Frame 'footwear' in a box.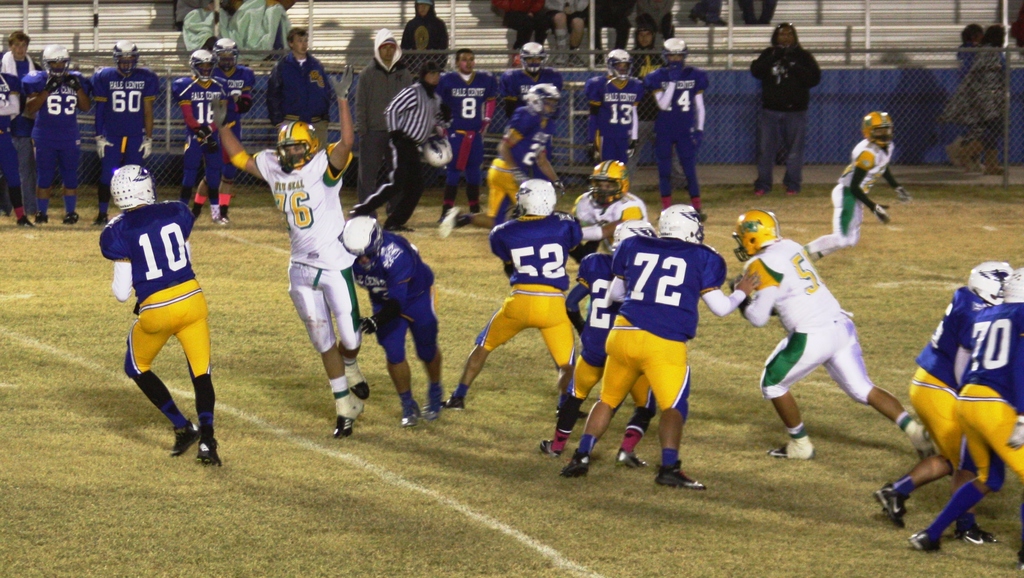
x1=345, y1=366, x2=370, y2=401.
